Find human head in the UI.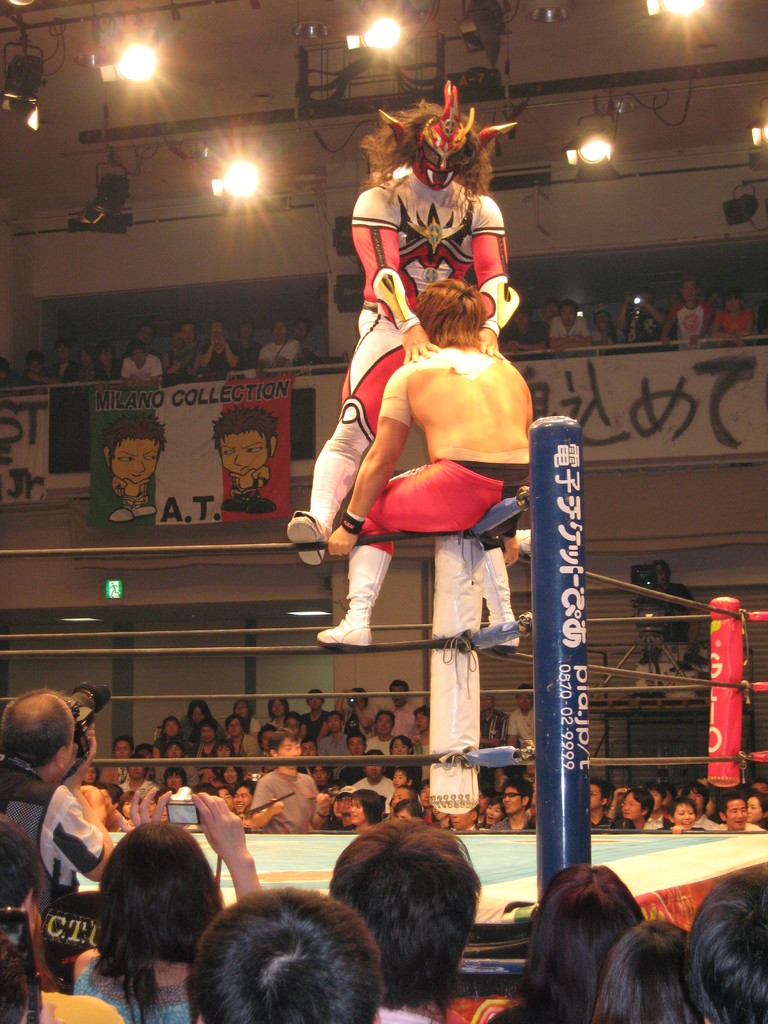
UI element at (604, 924, 687, 1023).
